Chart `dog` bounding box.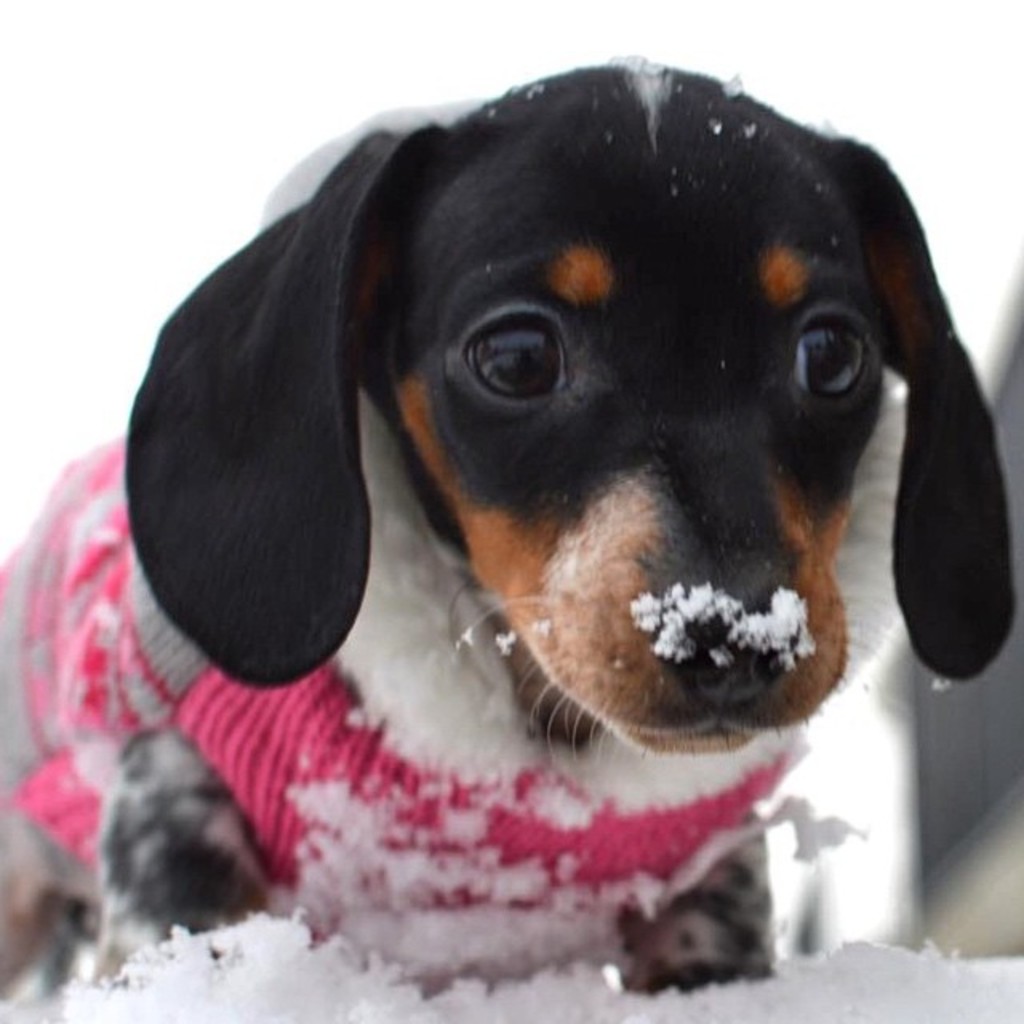
Charted: l=0, t=51, r=1022, b=990.
